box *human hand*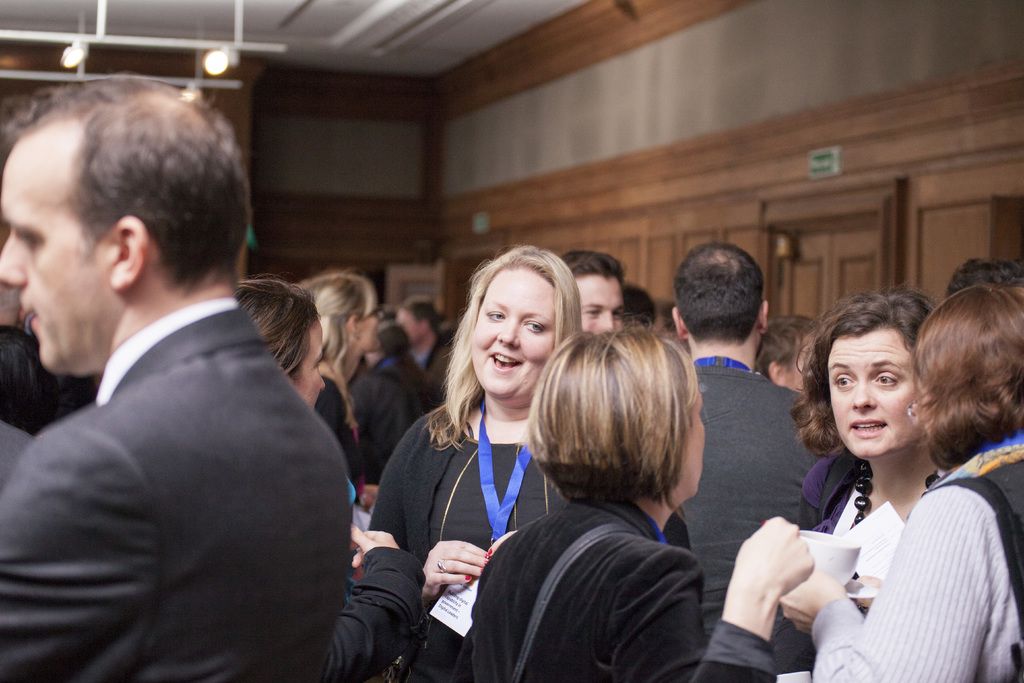
[349, 523, 399, 570]
